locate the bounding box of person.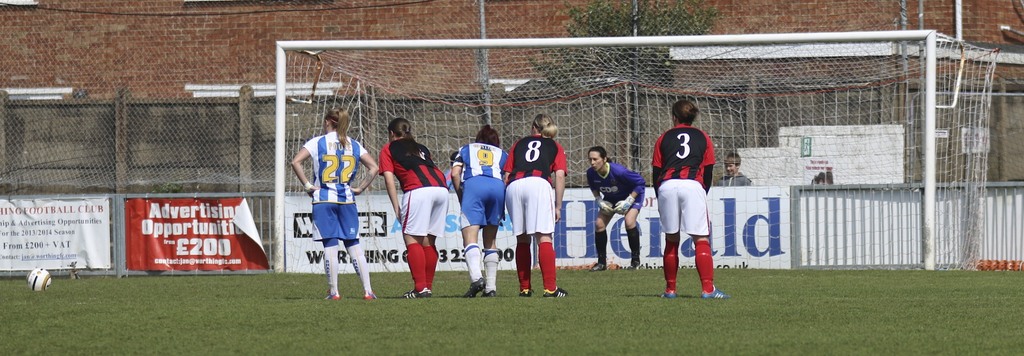
Bounding box: [659, 99, 732, 300].
